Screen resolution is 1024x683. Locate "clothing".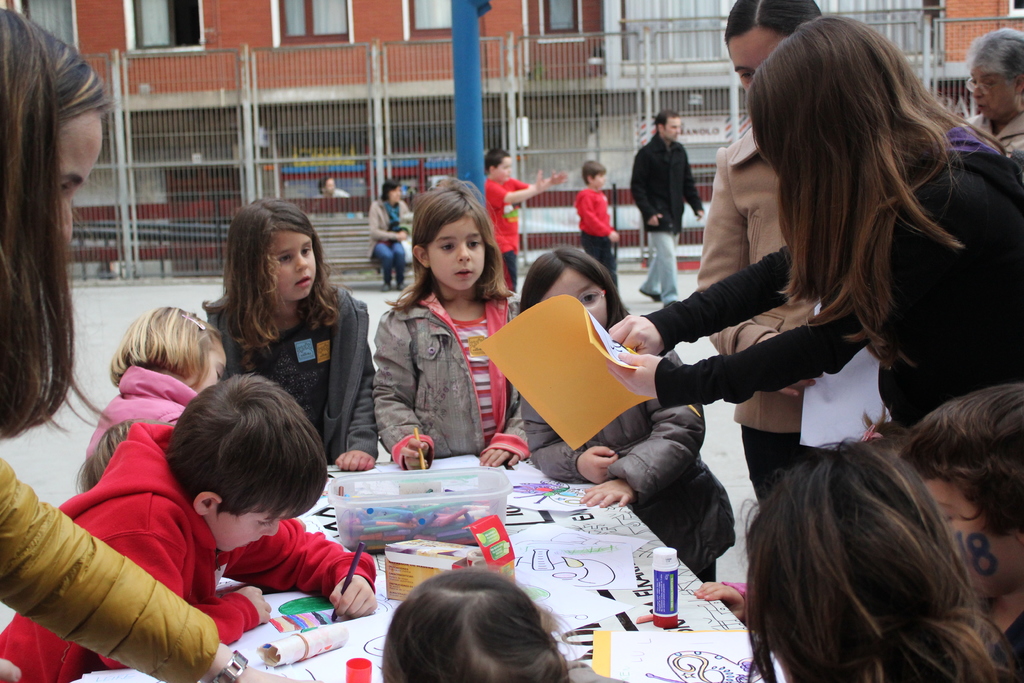
0:422:376:682.
